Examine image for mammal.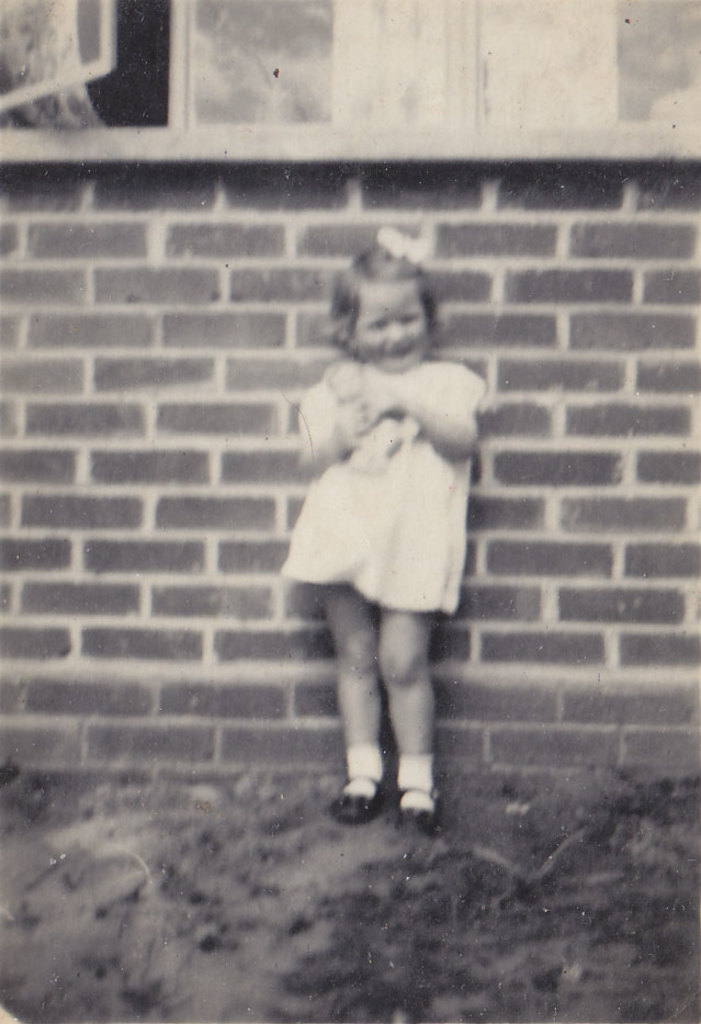
Examination result: (left=265, top=235, right=508, bottom=719).
